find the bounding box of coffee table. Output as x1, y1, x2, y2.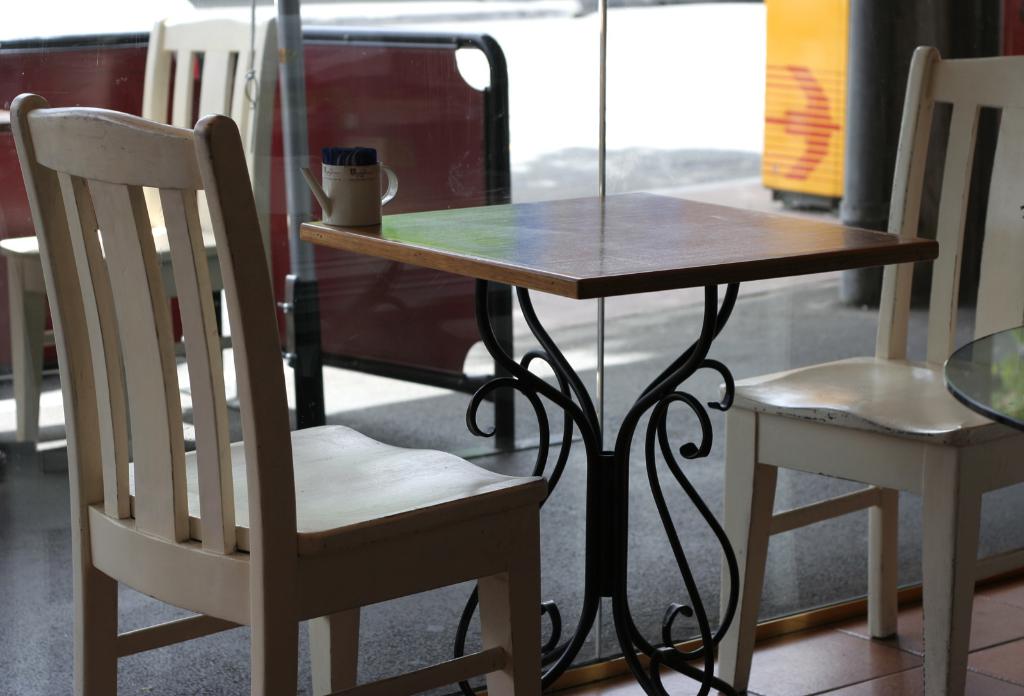
213, 225, 960, 644.
